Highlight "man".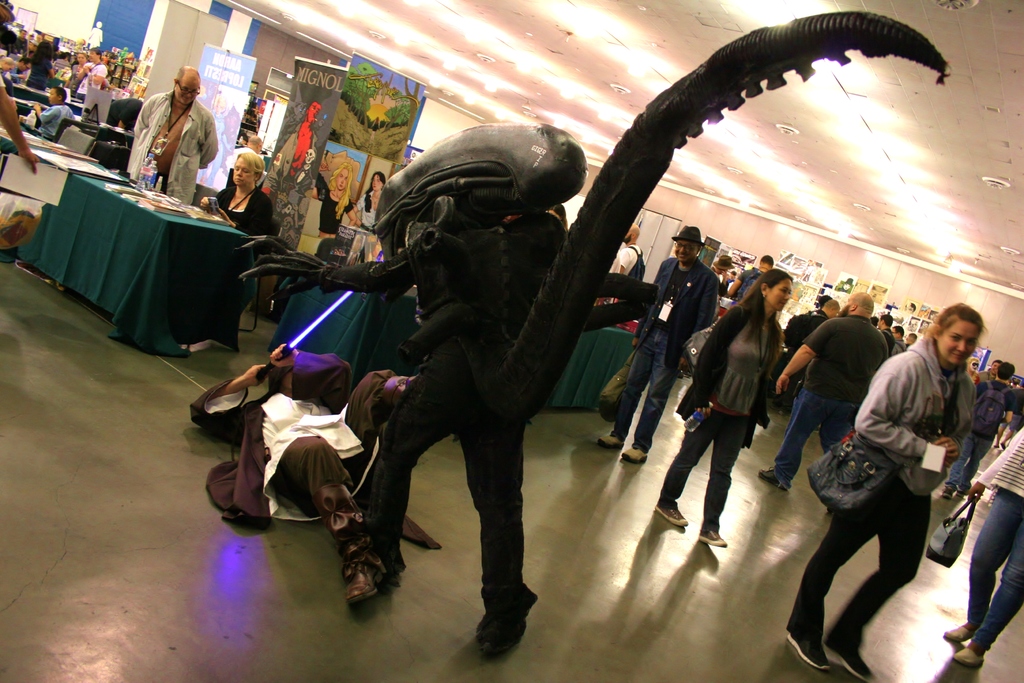
Highlighted region: pyautogui.locateOnScreen(598, 225, 721, 464).
